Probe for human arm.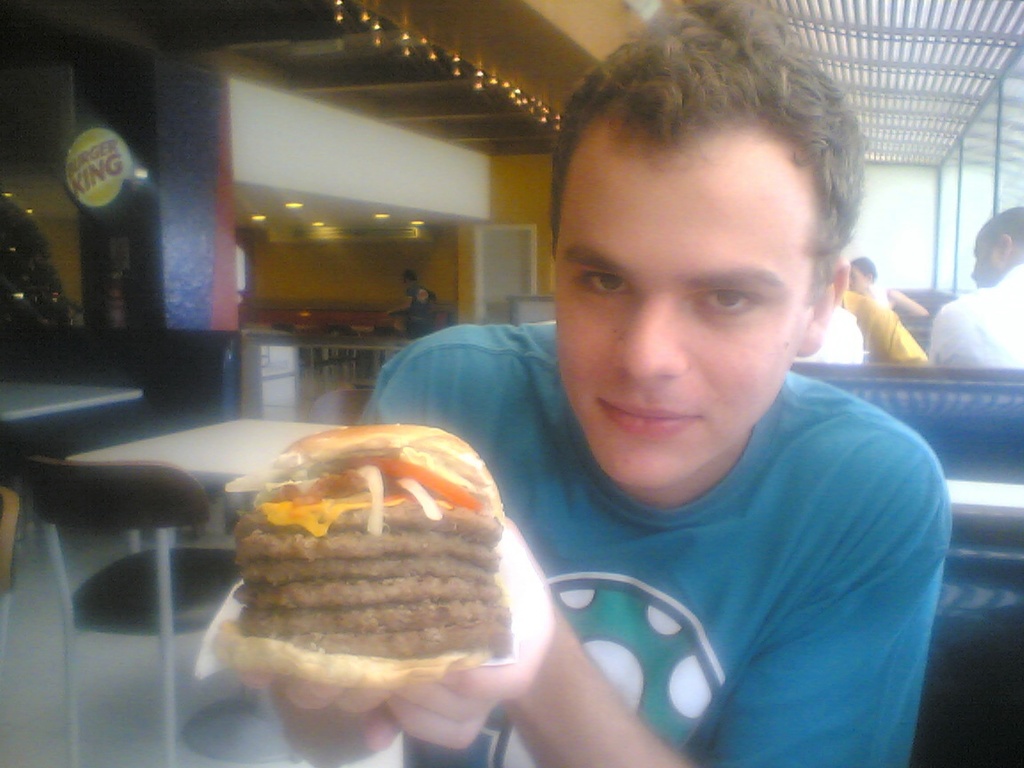
Probe result: 362, 431, 908, 767.
